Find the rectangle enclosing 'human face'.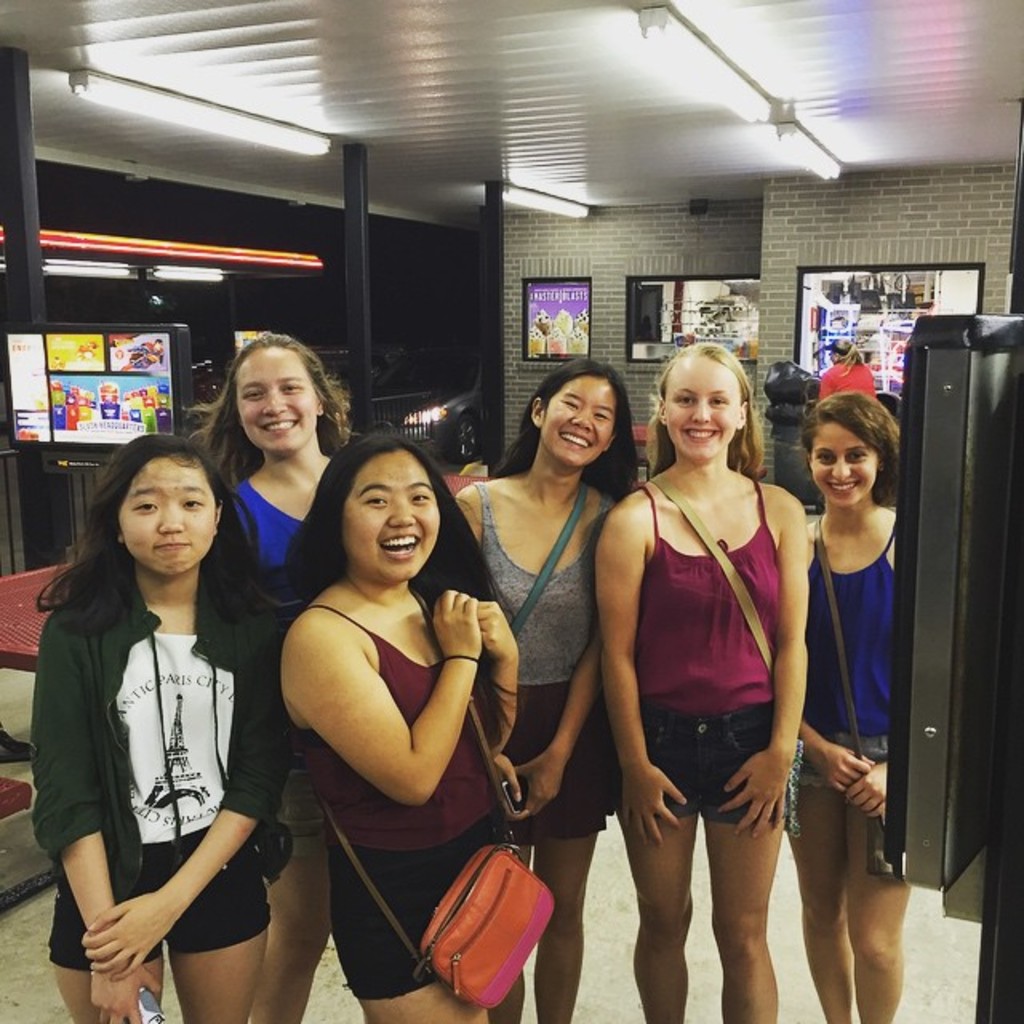
bbox(109, 453, 230, 579).
